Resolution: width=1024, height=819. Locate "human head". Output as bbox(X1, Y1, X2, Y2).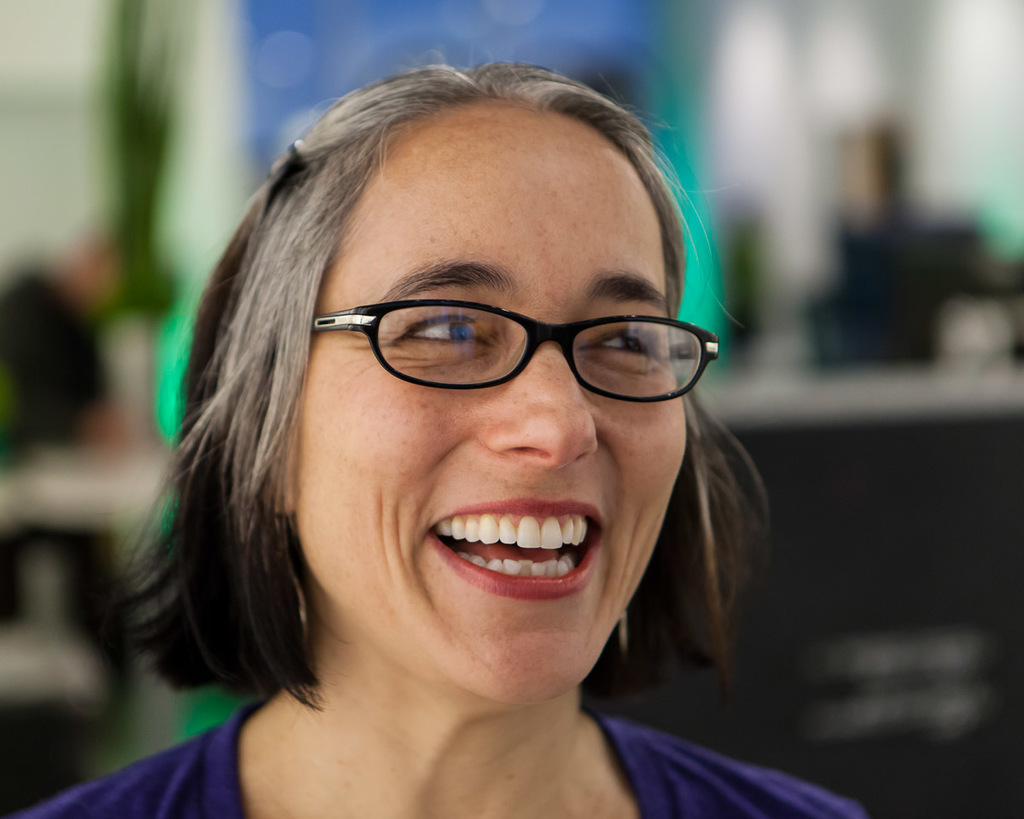
bbox(196, 97, 762, 748).
